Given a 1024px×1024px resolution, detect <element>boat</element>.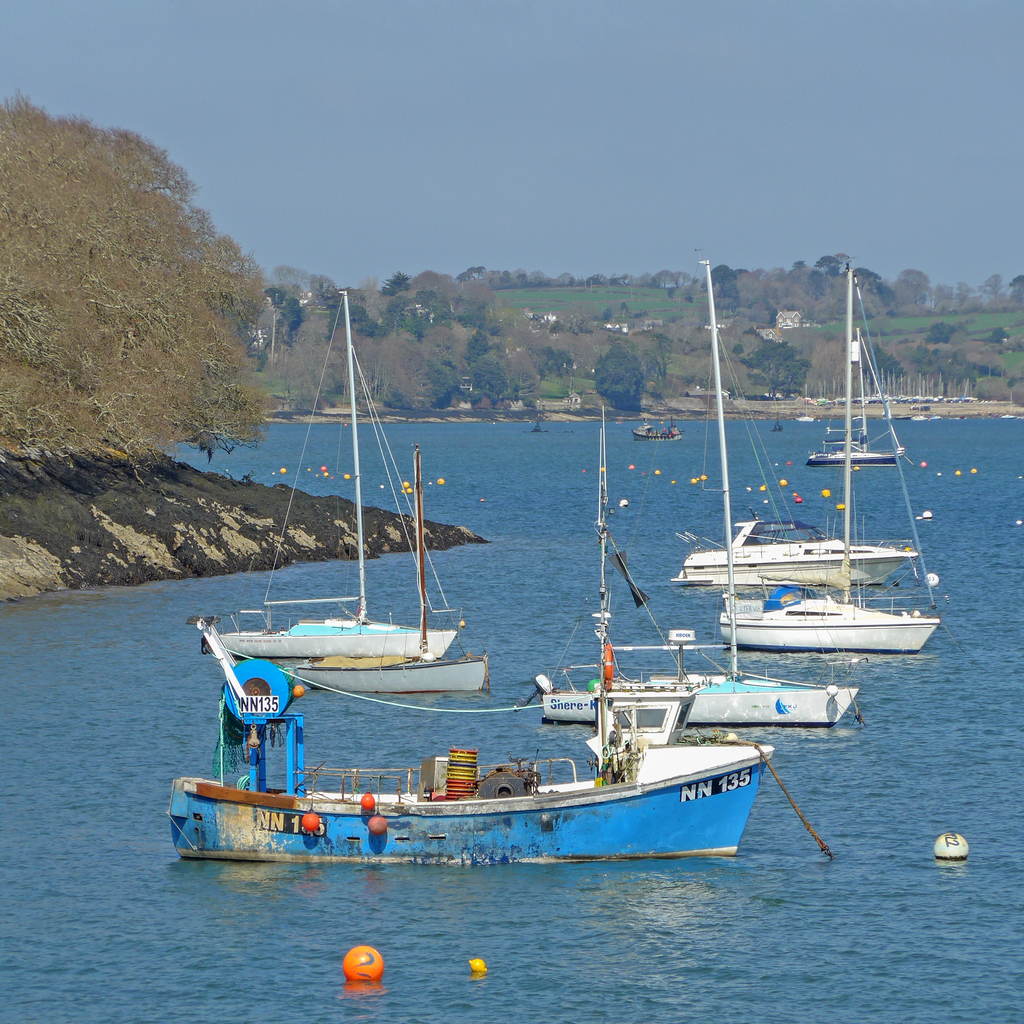
799:362:980:404.
